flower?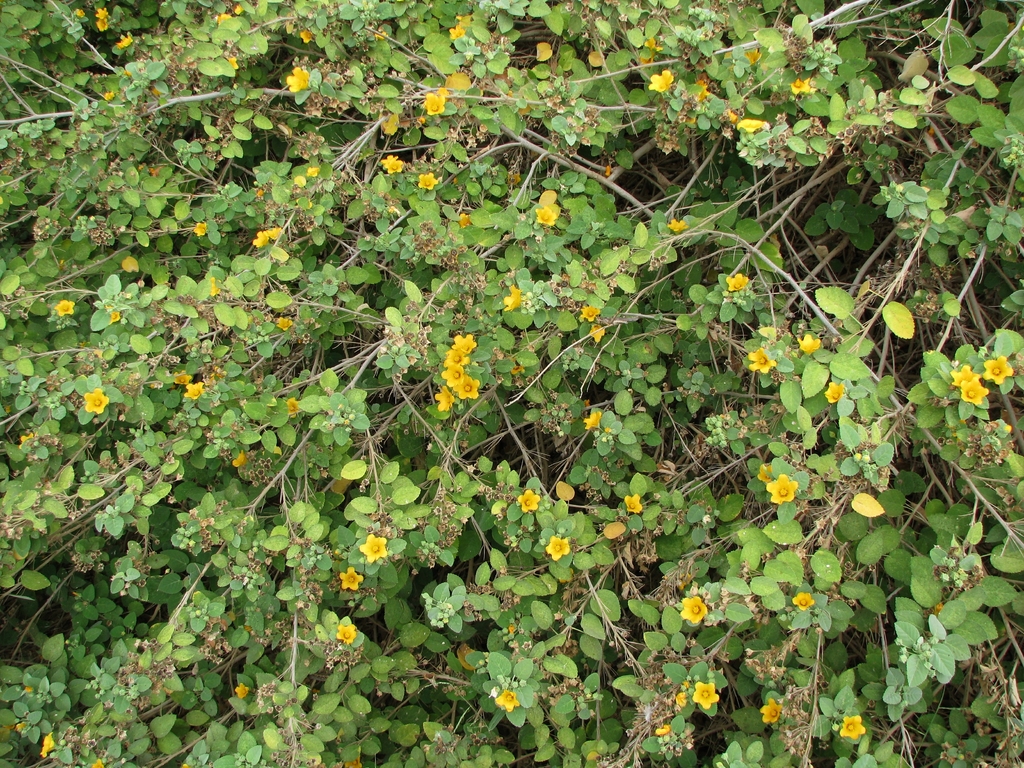
box(624, 492, 641, 515)
